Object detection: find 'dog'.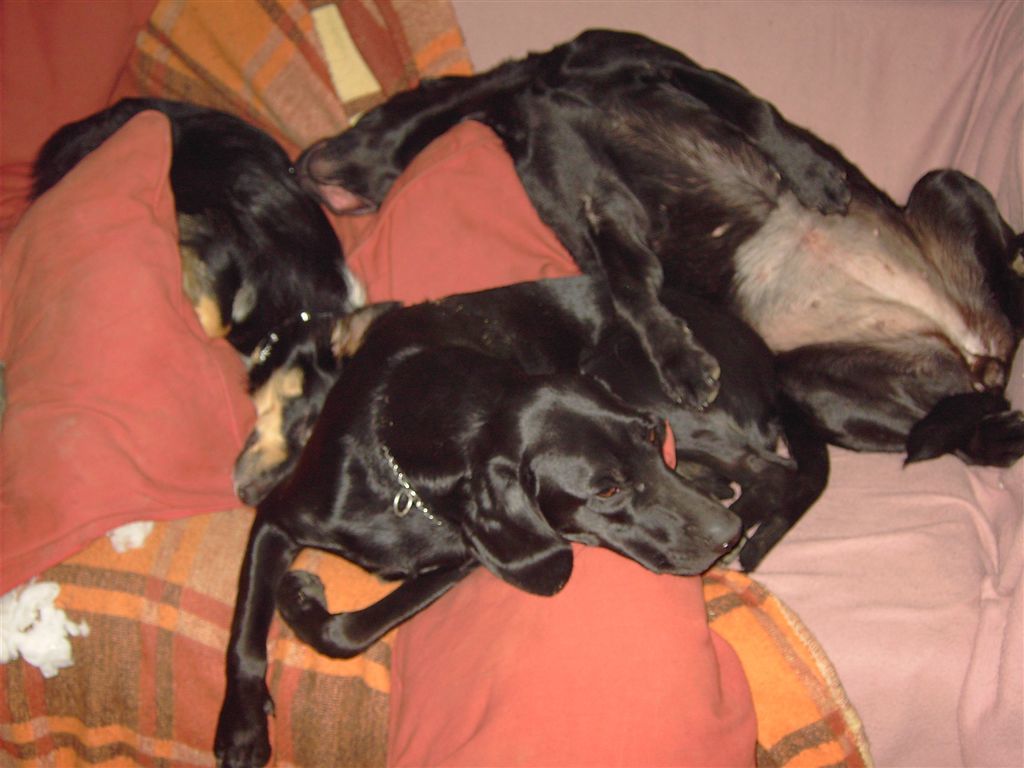
region(213, 268, 831, 767).
